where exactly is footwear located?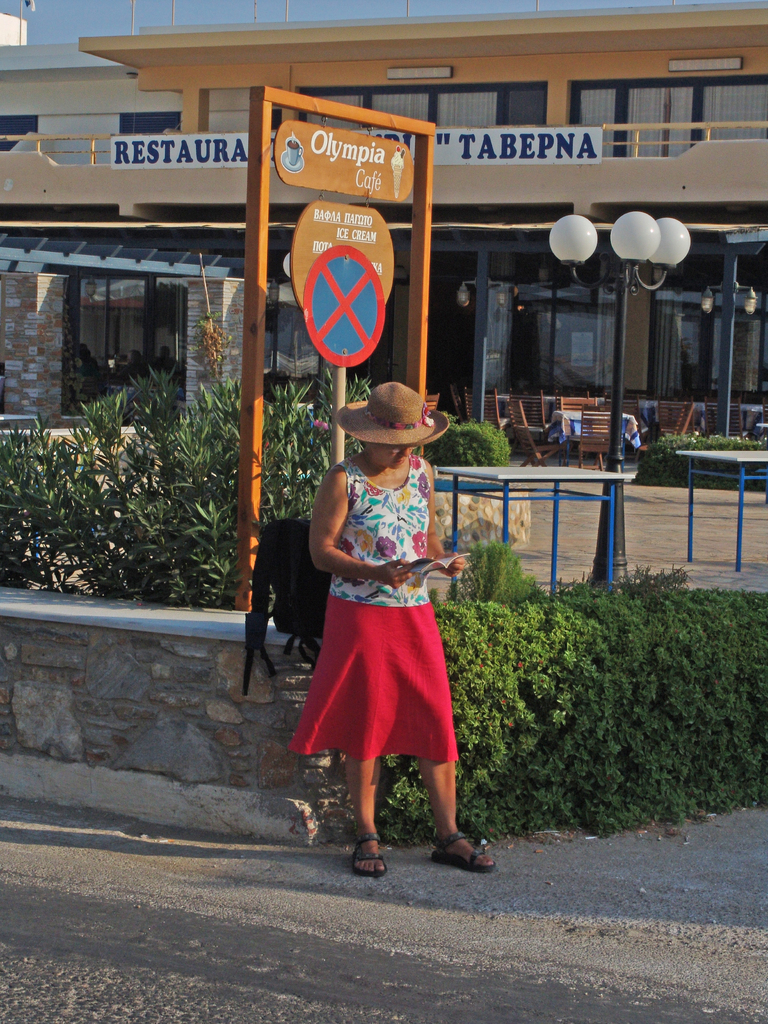
Its bounding box is region(428, 825, 498, 874).
